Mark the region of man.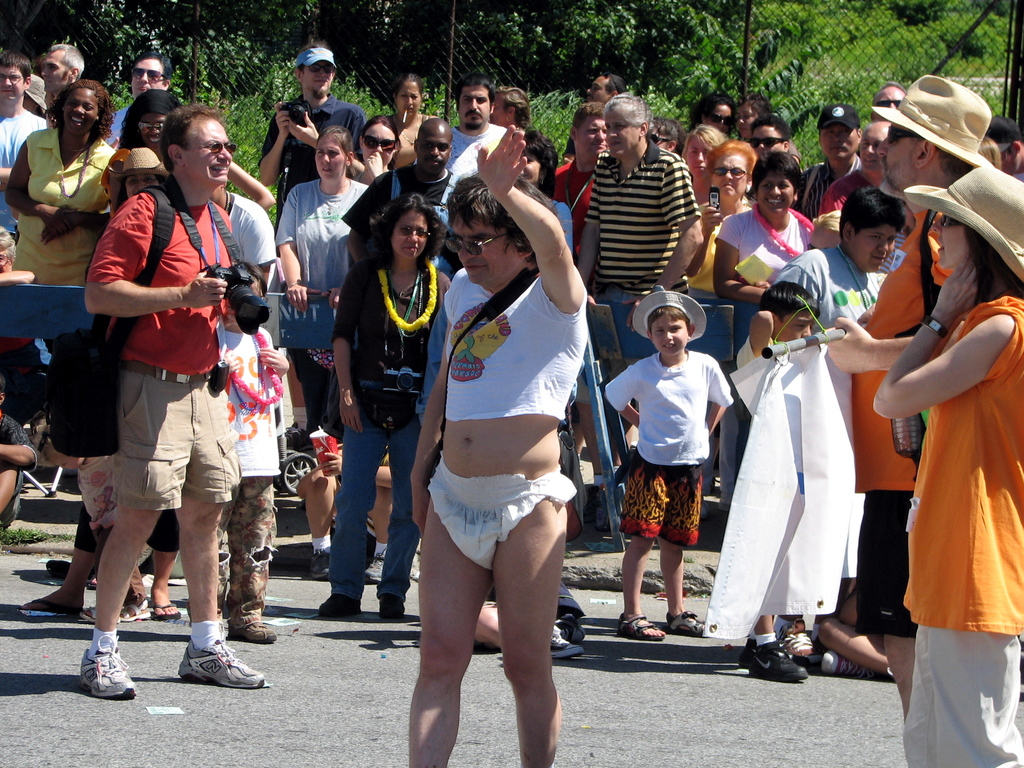
Region: <bbox>104, 51, 177, 148</bbox>.
